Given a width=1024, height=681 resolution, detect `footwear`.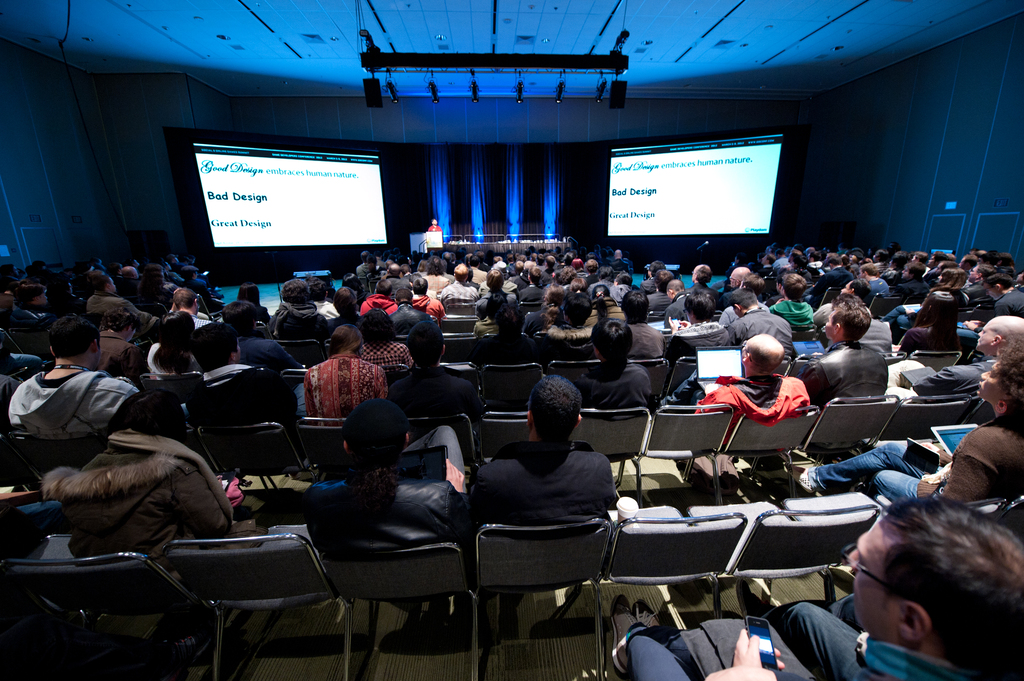
x1=785 y1=464 x2=817 y2=494.
